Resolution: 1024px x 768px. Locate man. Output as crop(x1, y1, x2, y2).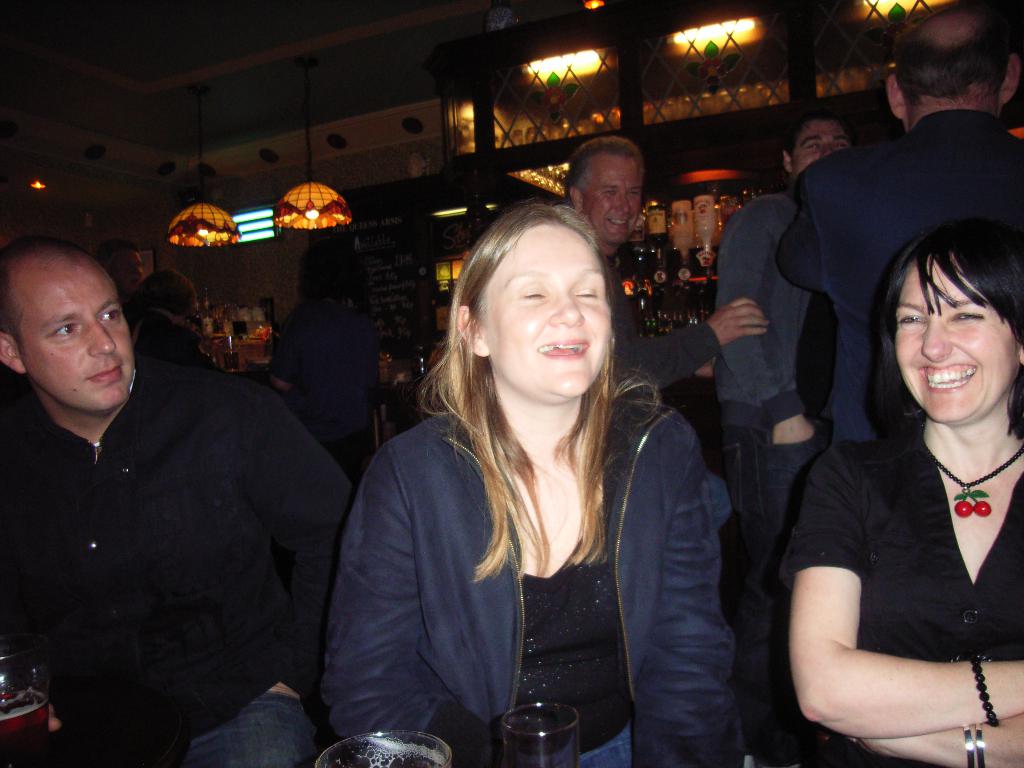
crop(4, 230, 346, 755).
